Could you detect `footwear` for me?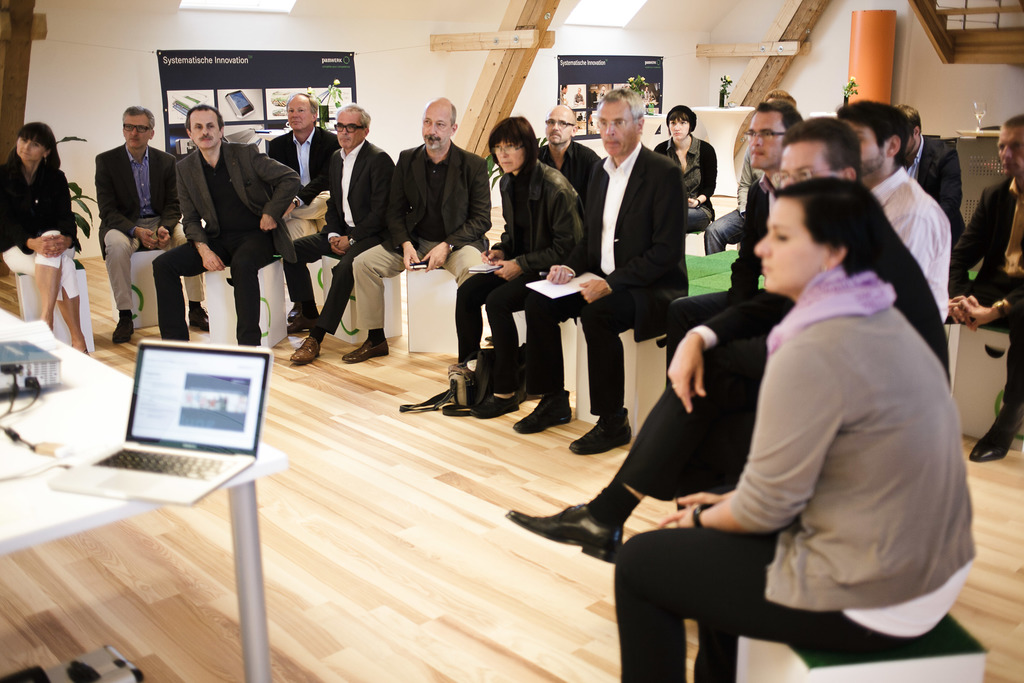
Detection result: (x1=113, y1=318, x2=140, y2=345).
